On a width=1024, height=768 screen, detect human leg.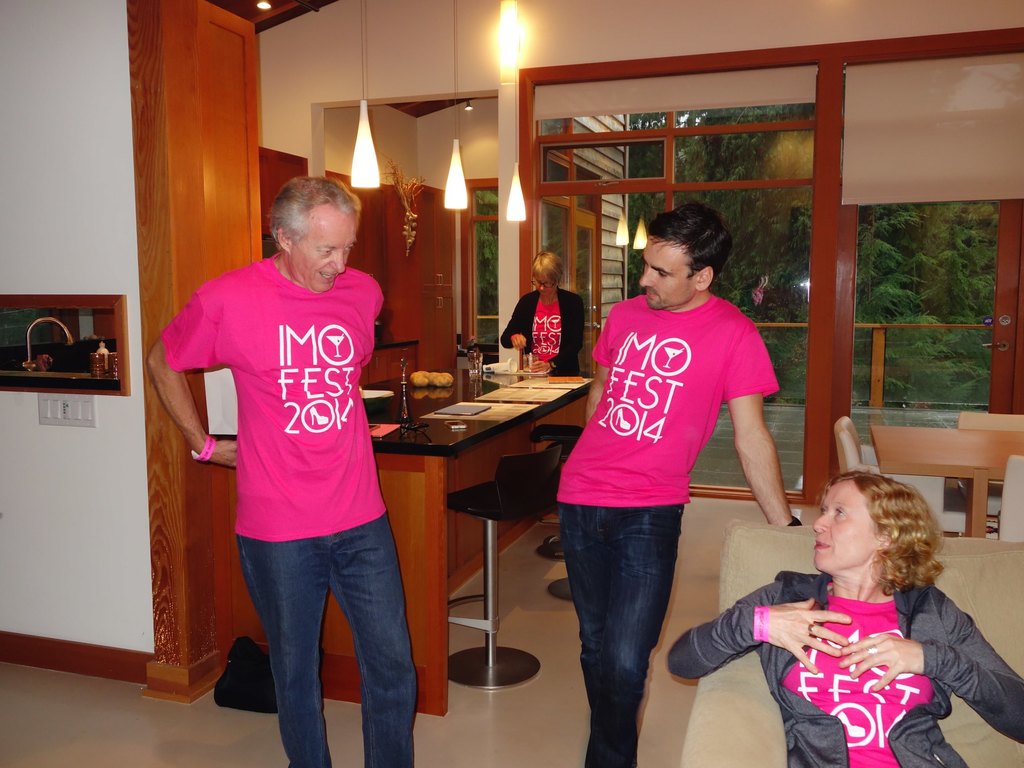
[332, 512, 416, 767].
